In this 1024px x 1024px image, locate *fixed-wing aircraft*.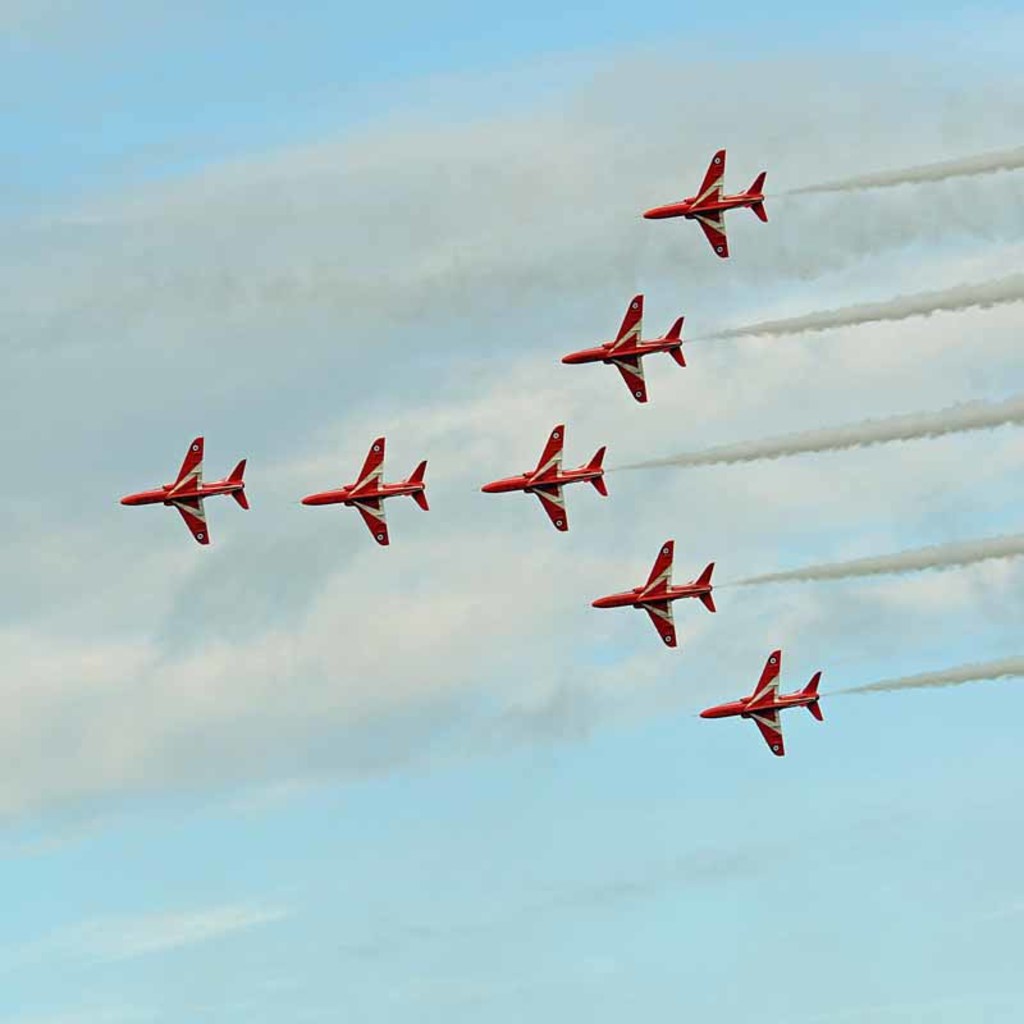
Bounding box: <region>296, 429, 436, 547</region>.
